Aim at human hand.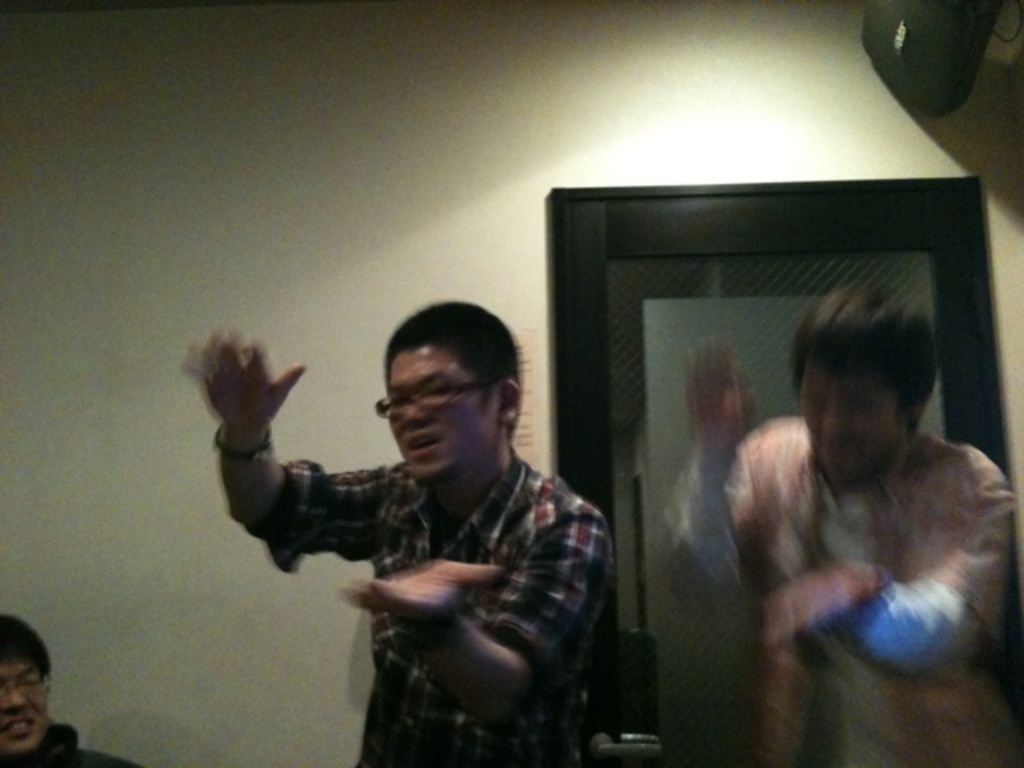
Aimed at locate(677, 339, 760, 435).
